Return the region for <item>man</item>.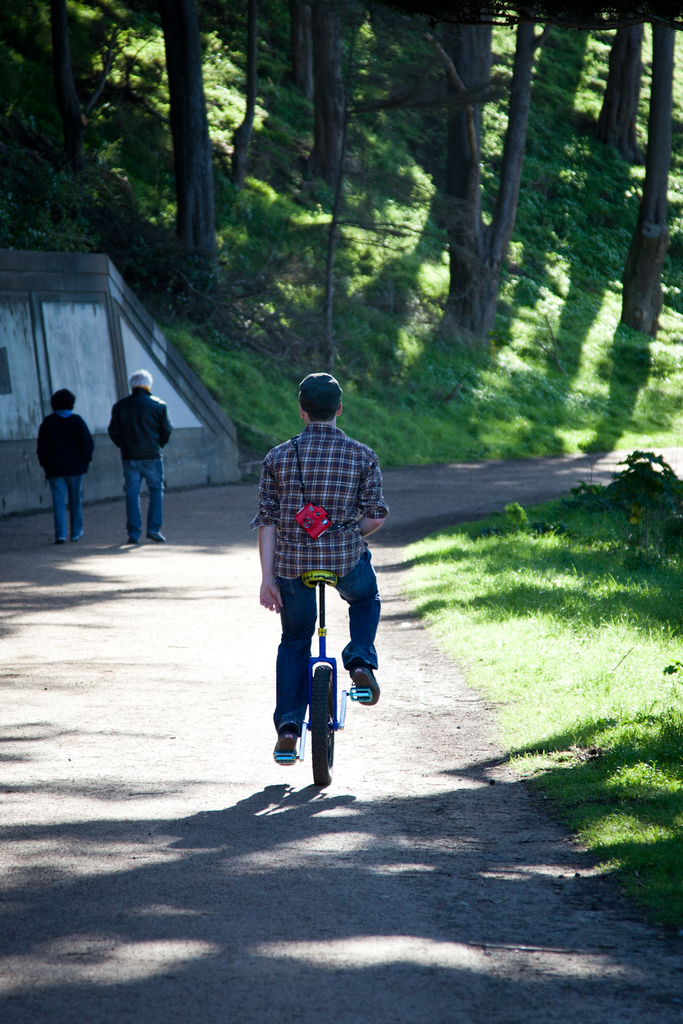
109:368:172:538.
